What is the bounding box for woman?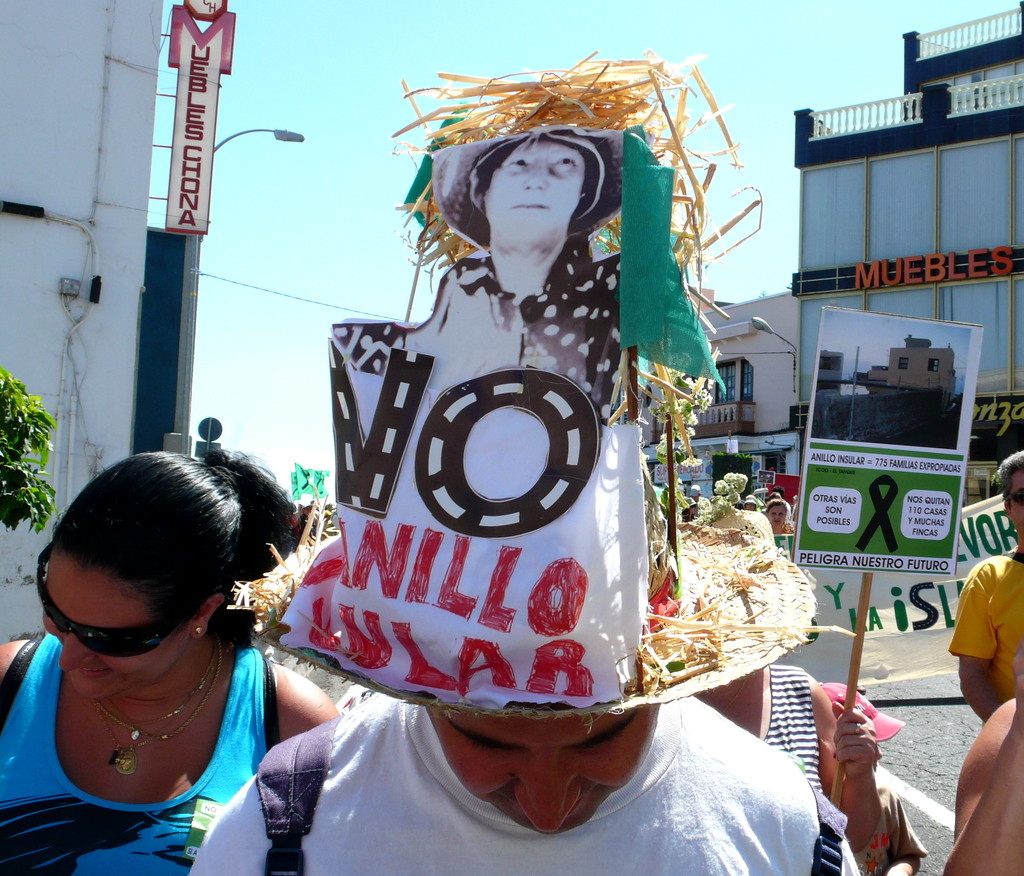
{"left": 765, "top": 500, "right": 797, "bottom": 537}.
